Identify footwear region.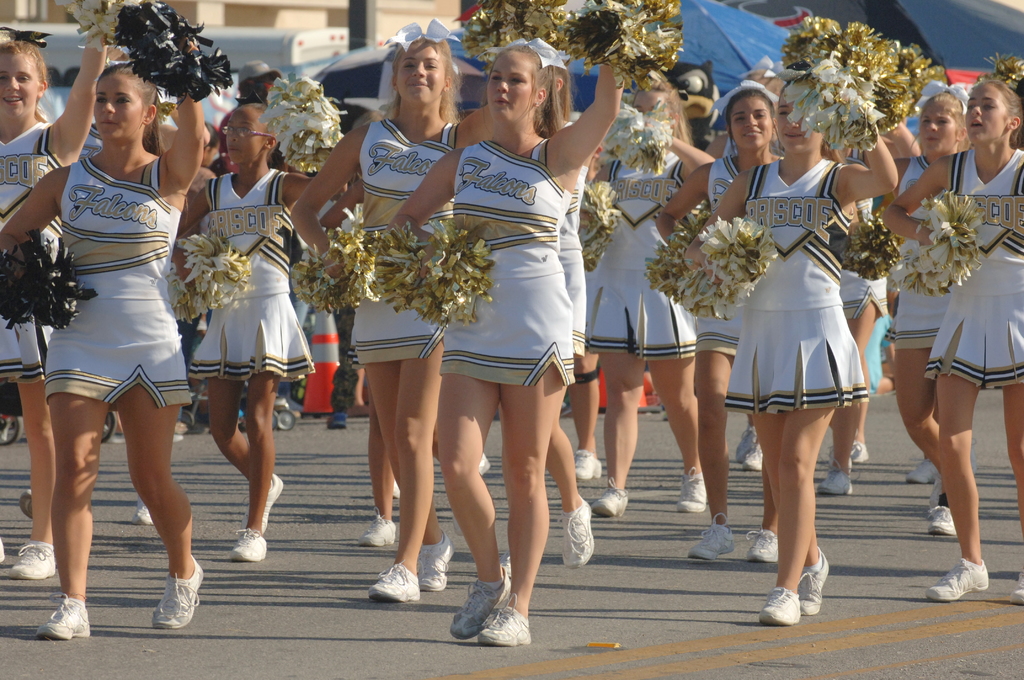
Region: (left=474, top=593, right=529, bottom=644).
